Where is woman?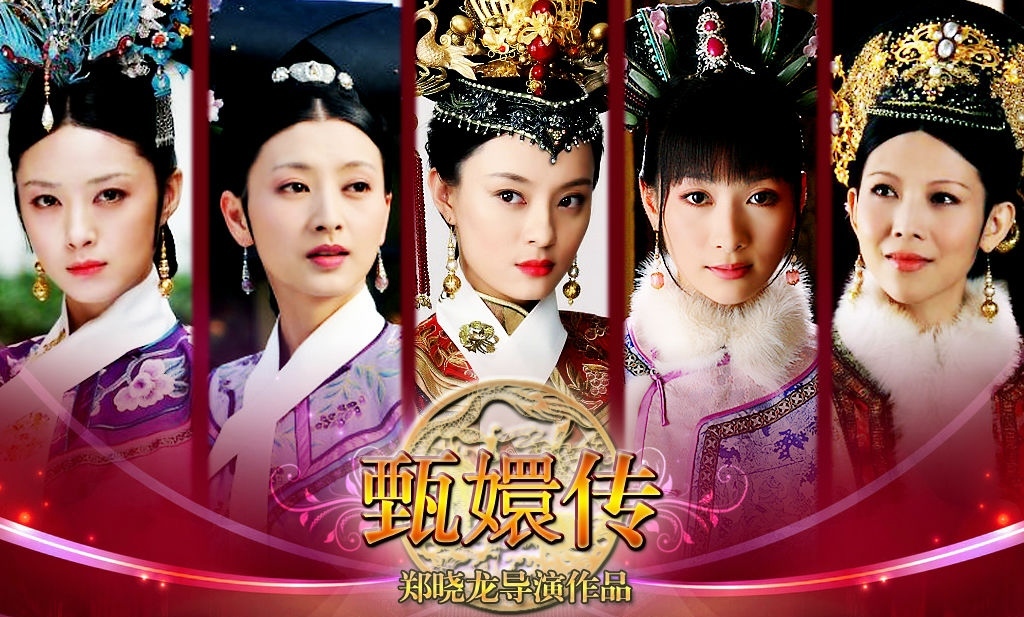
locate(615, 0, 857, 558).
